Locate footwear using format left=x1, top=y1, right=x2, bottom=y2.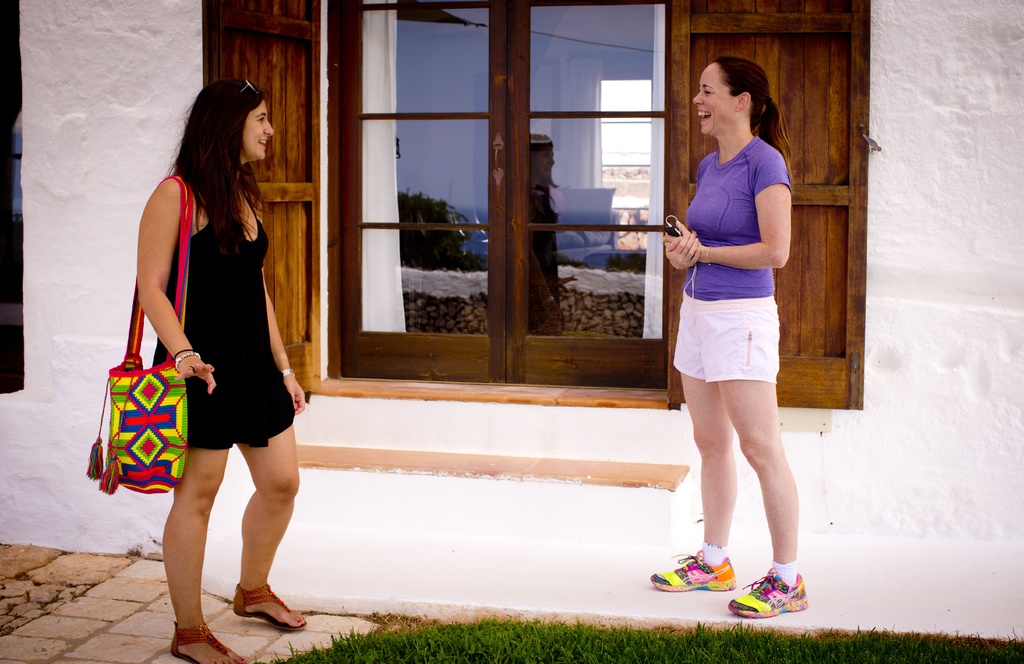
left=170, top=618, right=252, bottom=661.
